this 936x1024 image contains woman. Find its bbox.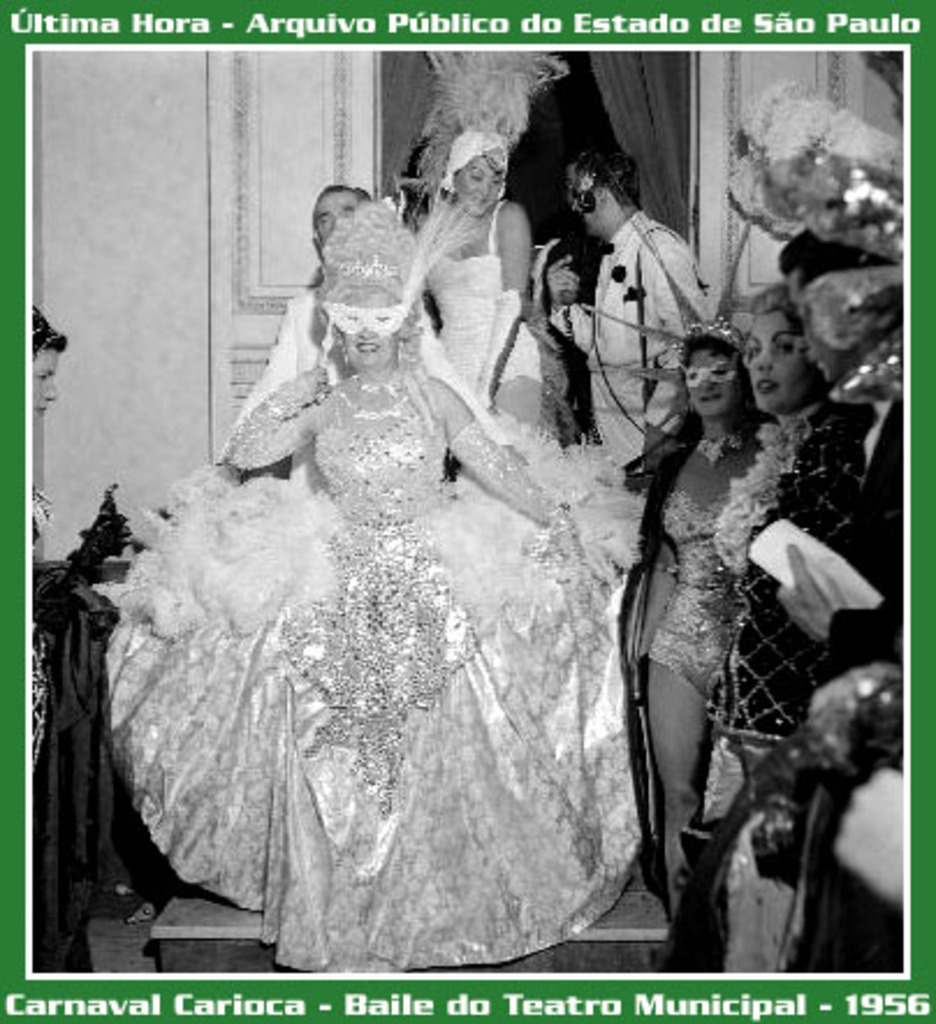
410:28:582:463.
